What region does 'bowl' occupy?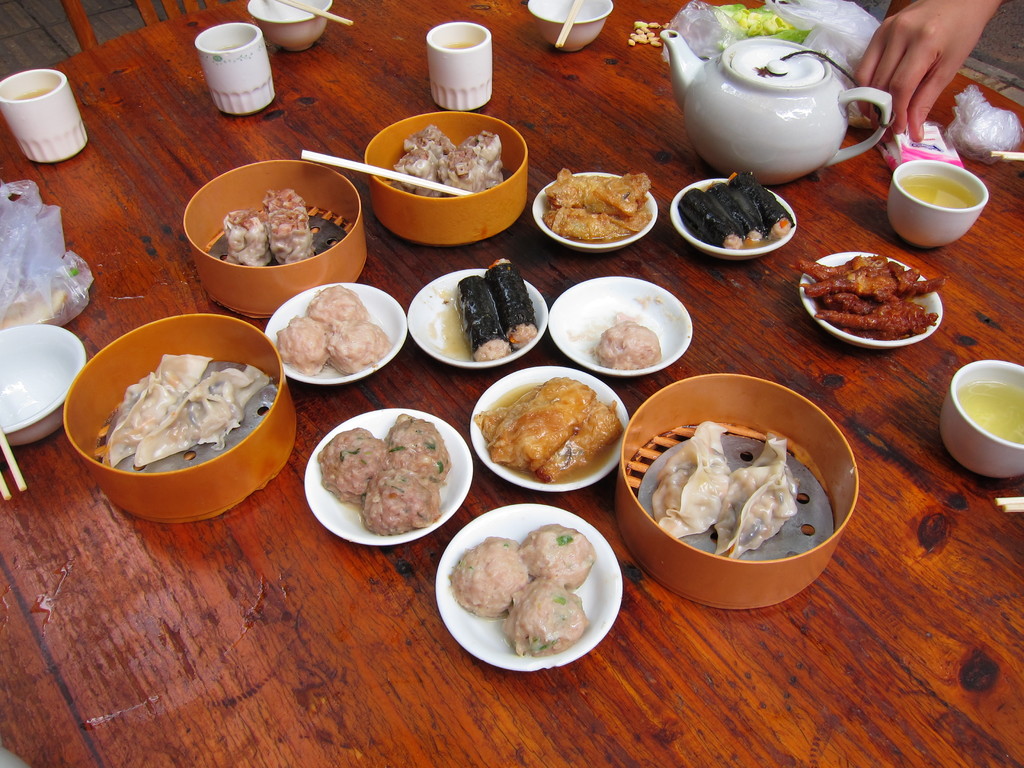
[left=802, top=252, right=943, bottom=352].
